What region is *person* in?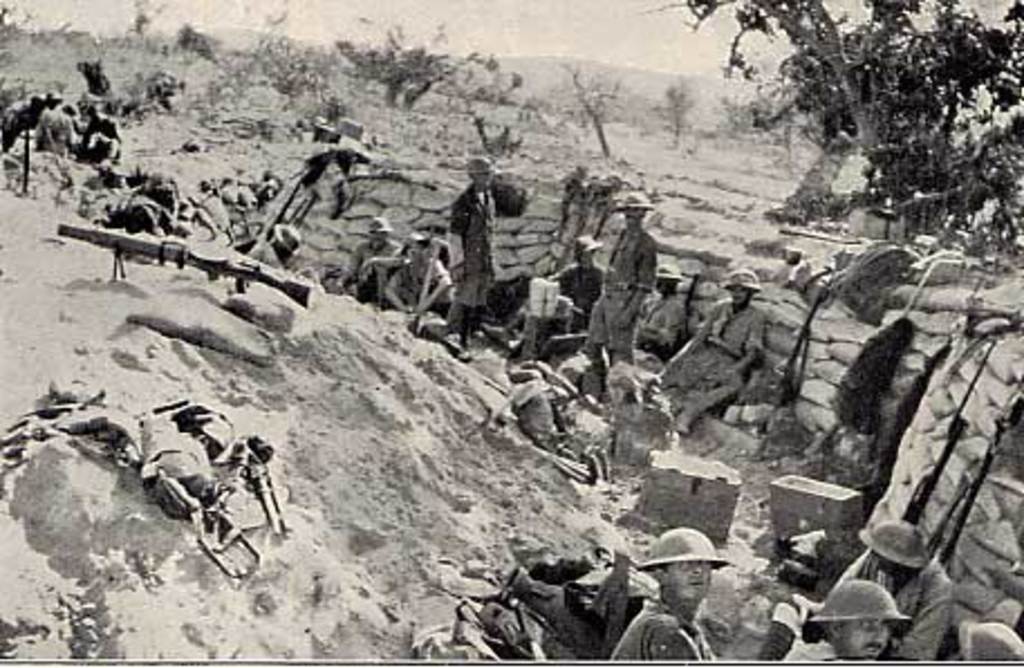
pyautogui.locateOnScreen(576, 188, 665, 386).
